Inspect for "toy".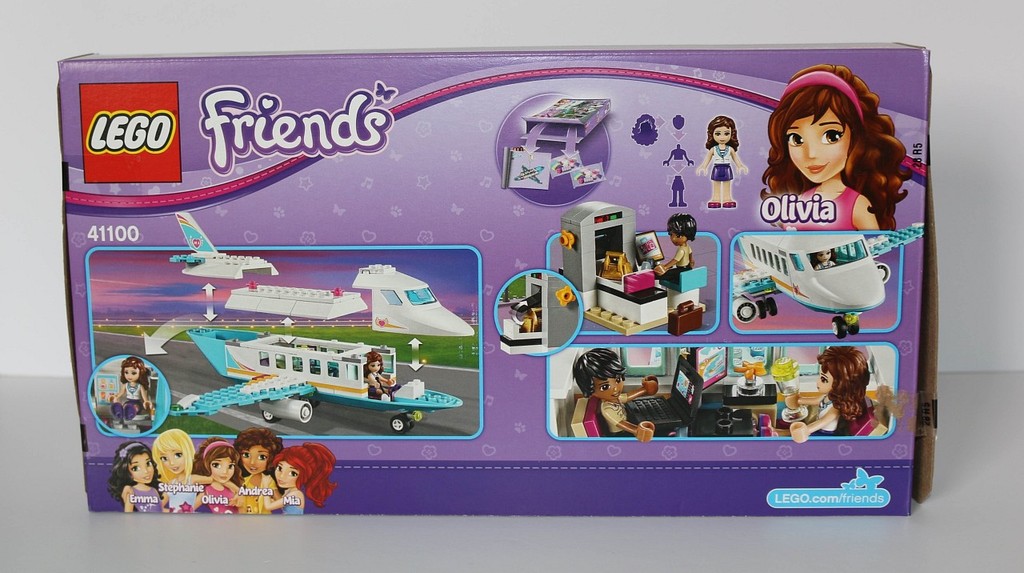
Inspection: [632, 114, 658, 146].
